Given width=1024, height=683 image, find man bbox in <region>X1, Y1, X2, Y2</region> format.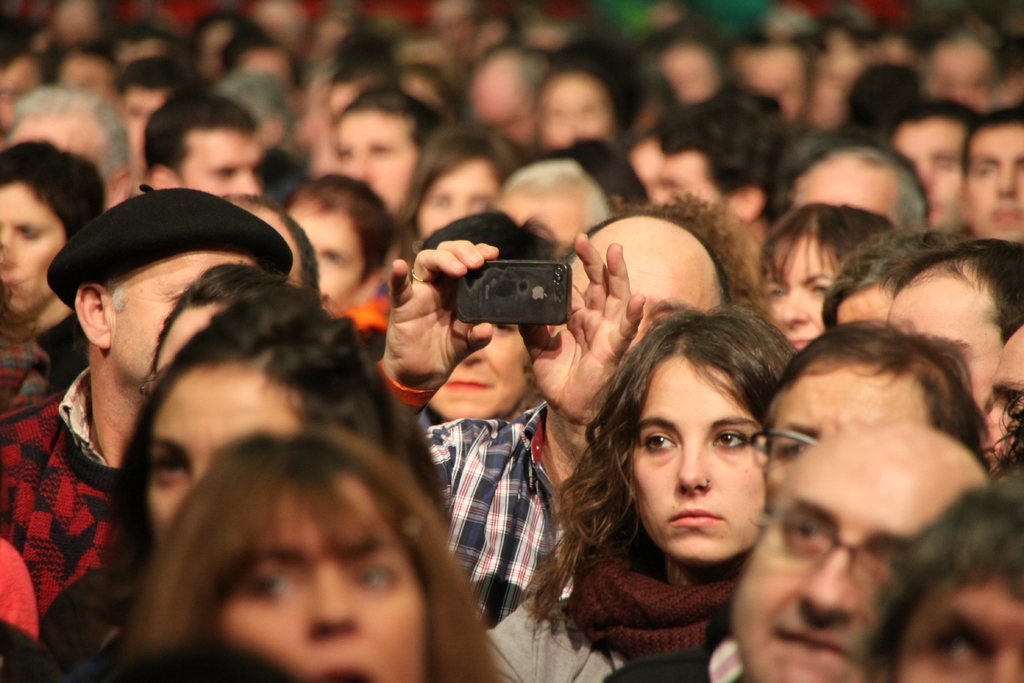
<region>332, 88, 438, 216</region>.
